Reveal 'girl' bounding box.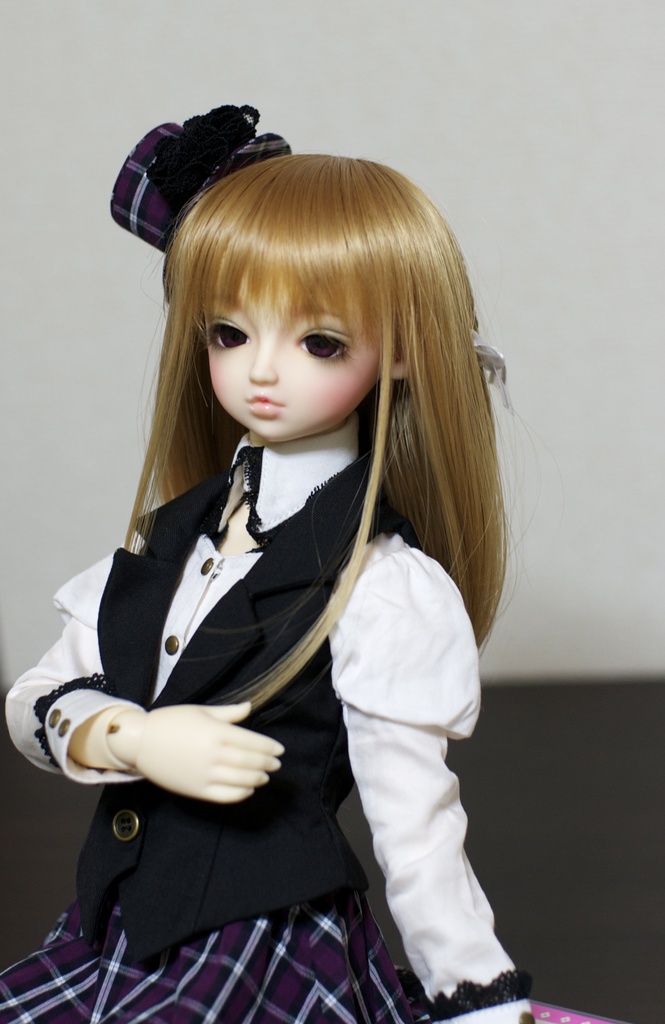
Revealed: 0,90,530,1023.
